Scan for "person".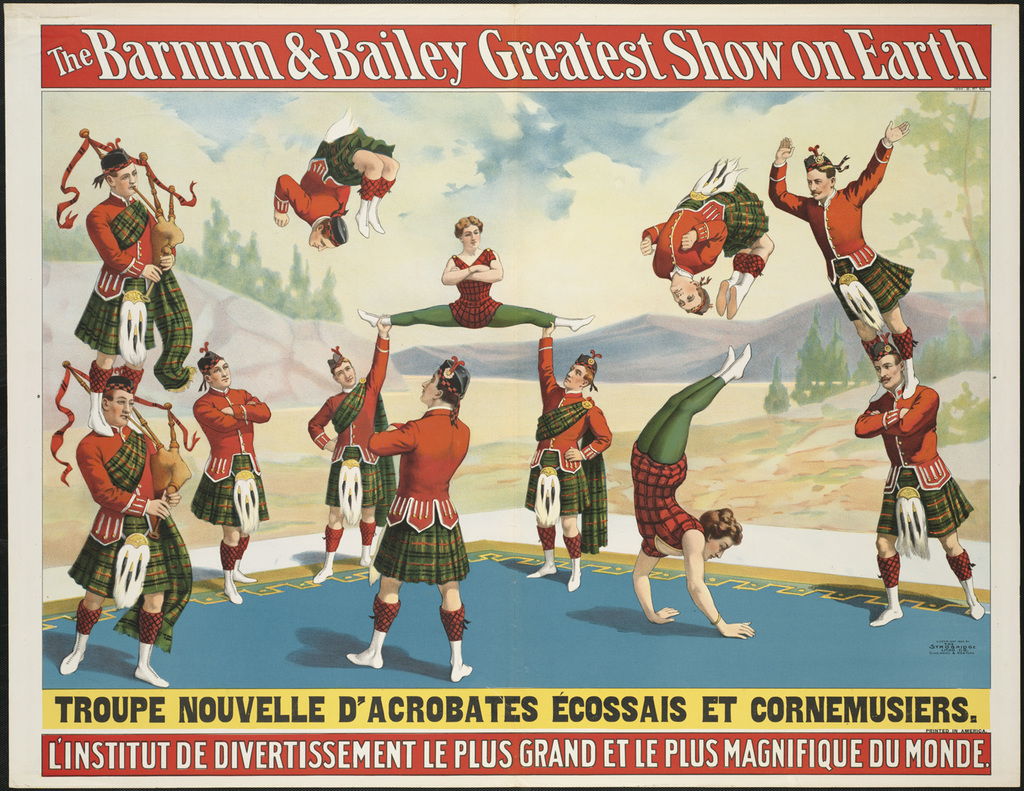
Scan result: {"left": 637, "top": 158, "right": 774, "bottom": 322}.
